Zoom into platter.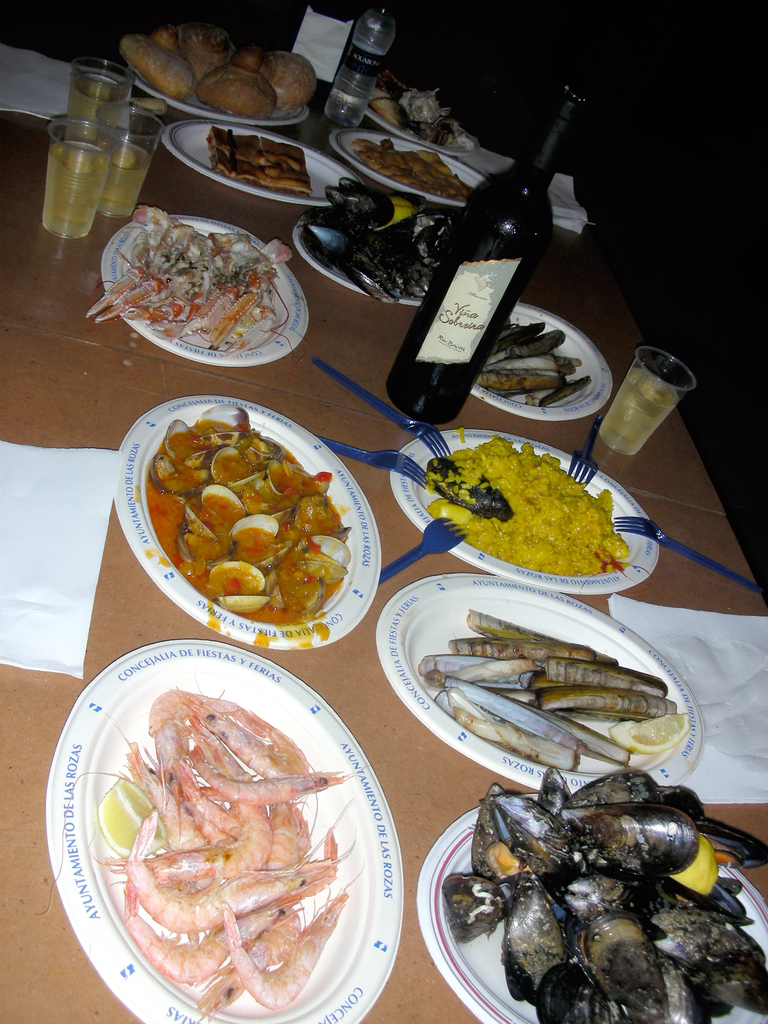
Zoom target: crop(471, 301, 607, 420).
